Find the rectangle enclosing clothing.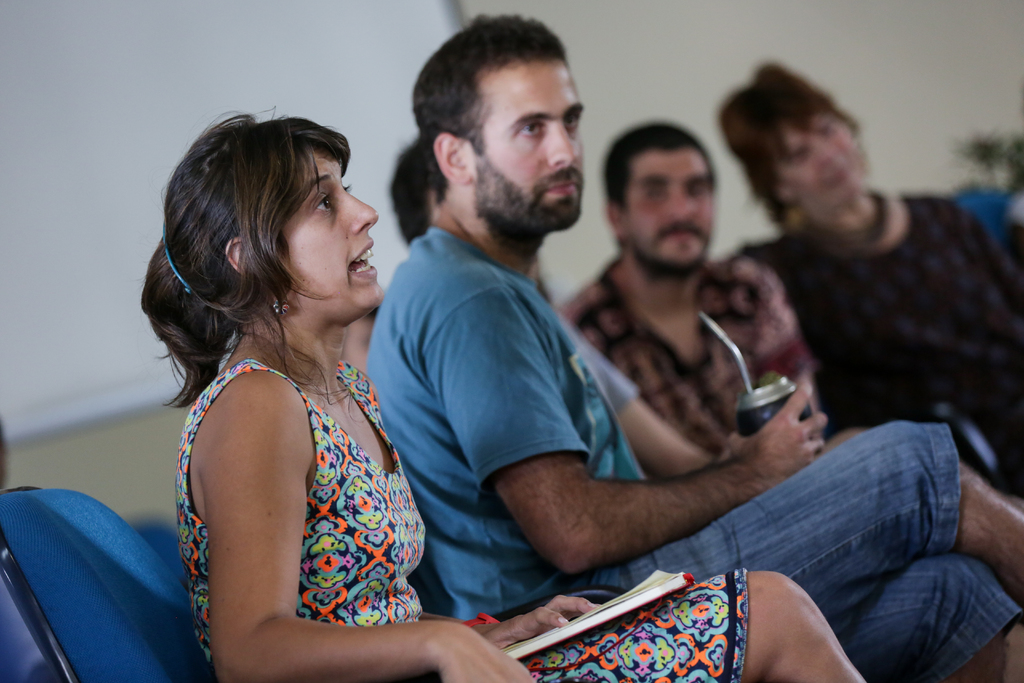
<region>559, 317, 638, 413</region>.
